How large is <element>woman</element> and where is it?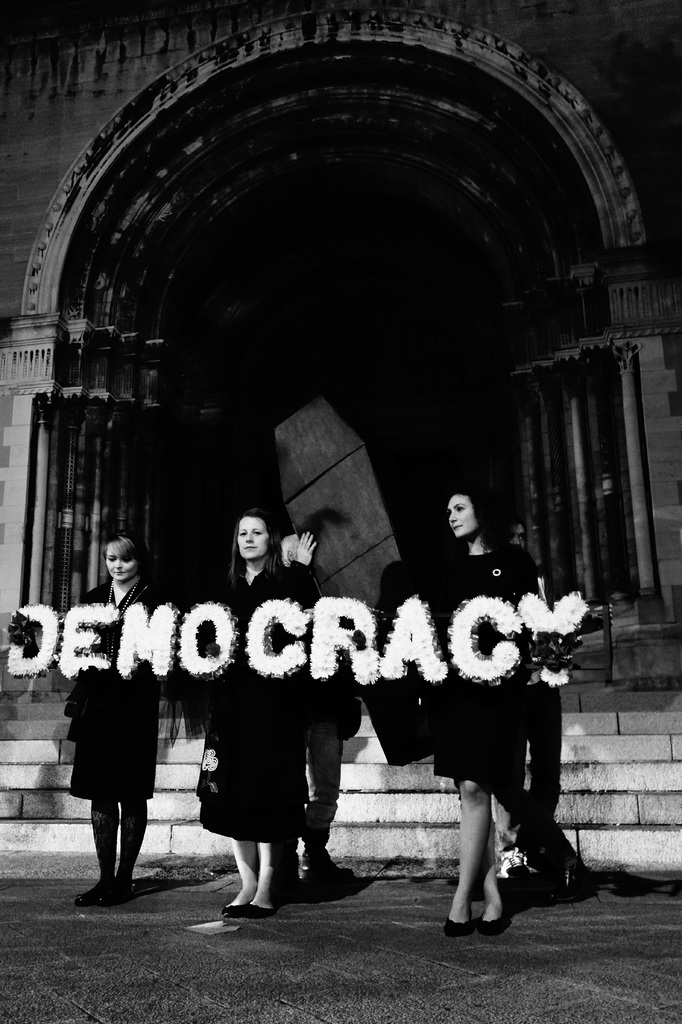
Bounding box: [176,505,342,918].
